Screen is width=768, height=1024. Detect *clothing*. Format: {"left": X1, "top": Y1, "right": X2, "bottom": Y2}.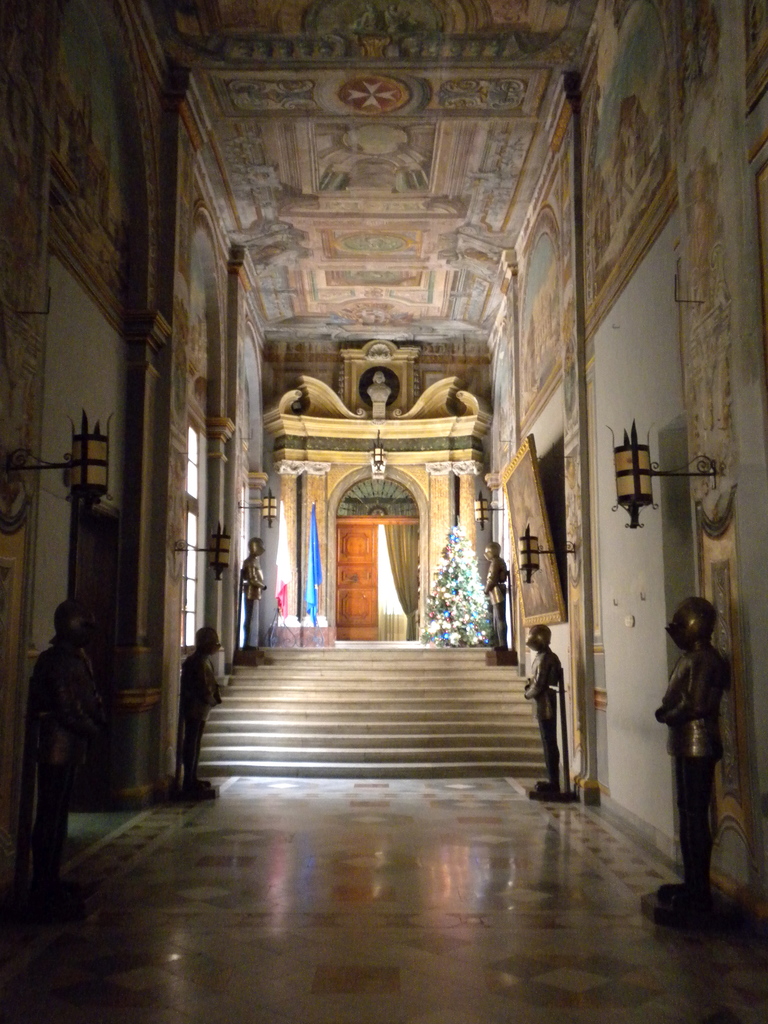
{"left": 181, "top": 653, "right": 220, "bottom": 779}.
